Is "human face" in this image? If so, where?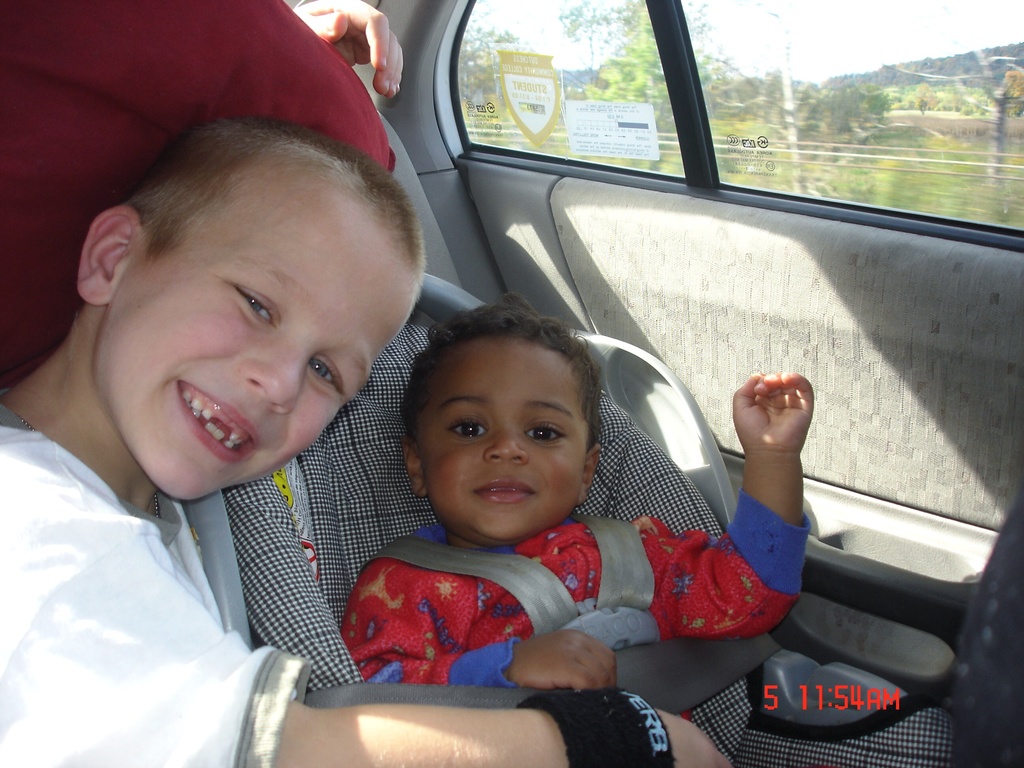
Yes, at x1=92 y1=176 x2=415 y2=504.
